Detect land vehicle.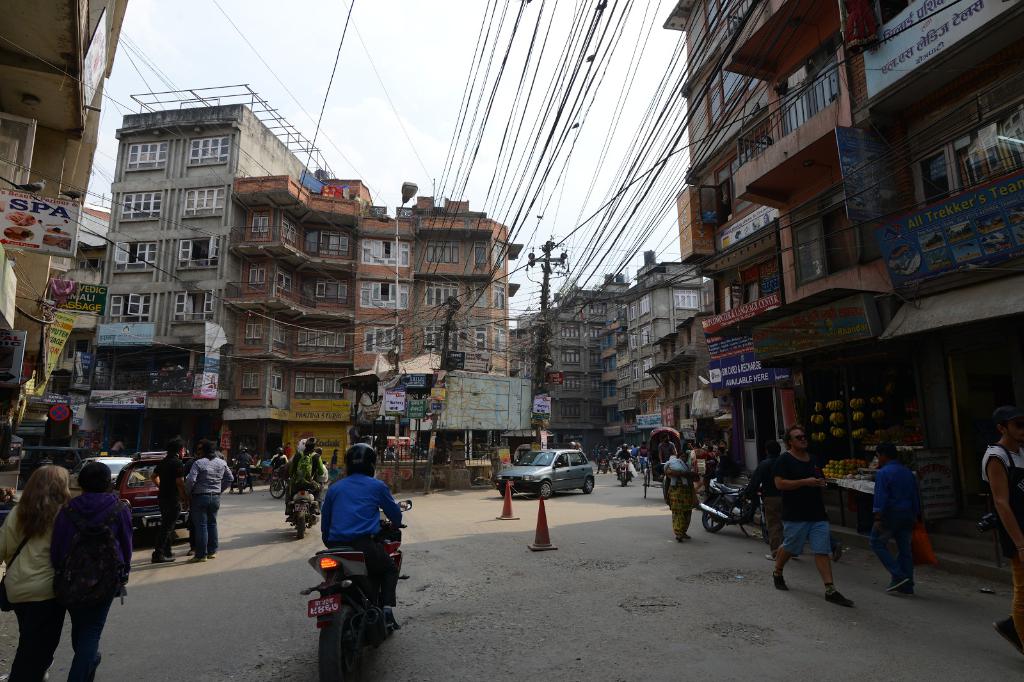
Detected at 639,456,652,498.
